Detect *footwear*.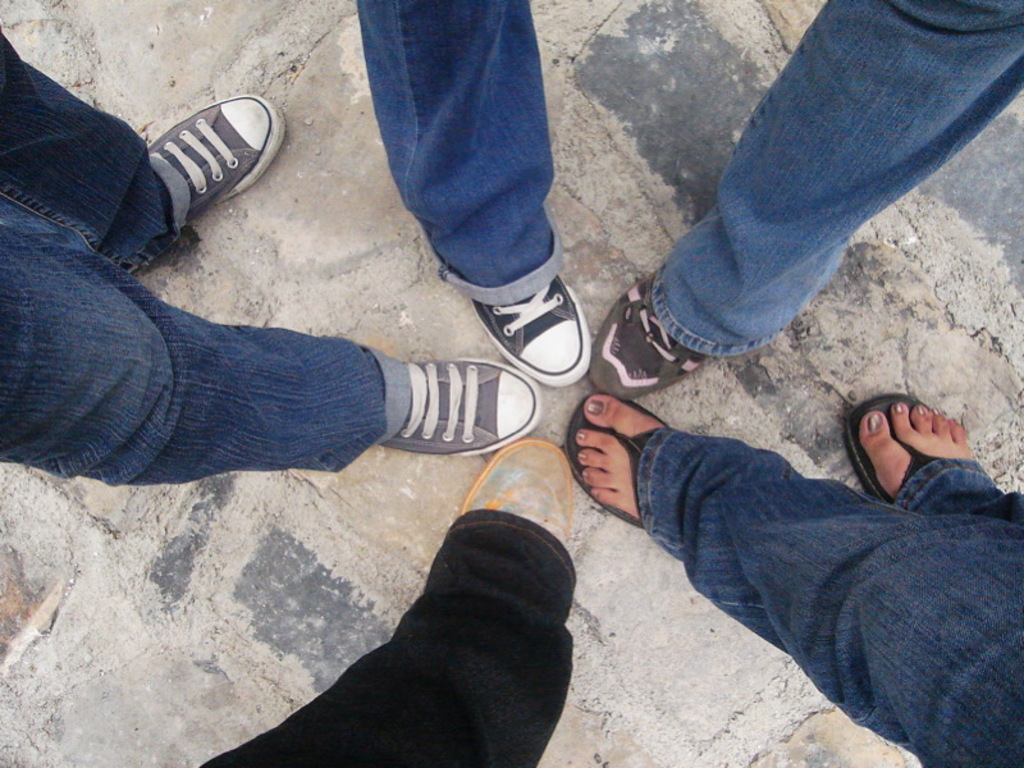
Detected at 573,419,675,536.
